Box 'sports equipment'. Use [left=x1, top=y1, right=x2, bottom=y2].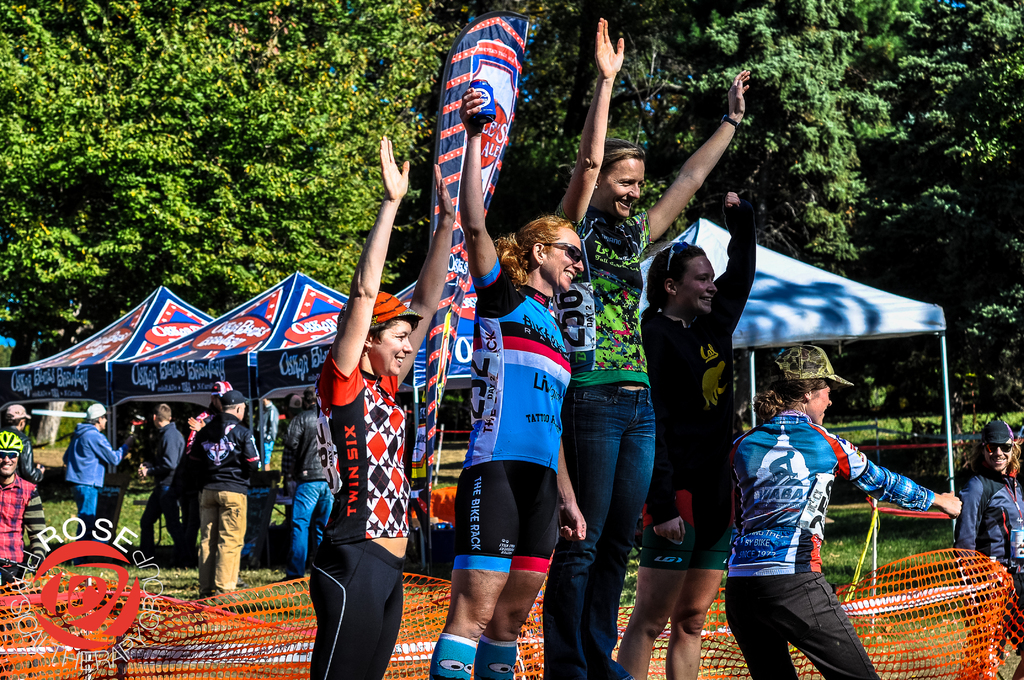
[left=0, top=428, right=22, bottom=458].
